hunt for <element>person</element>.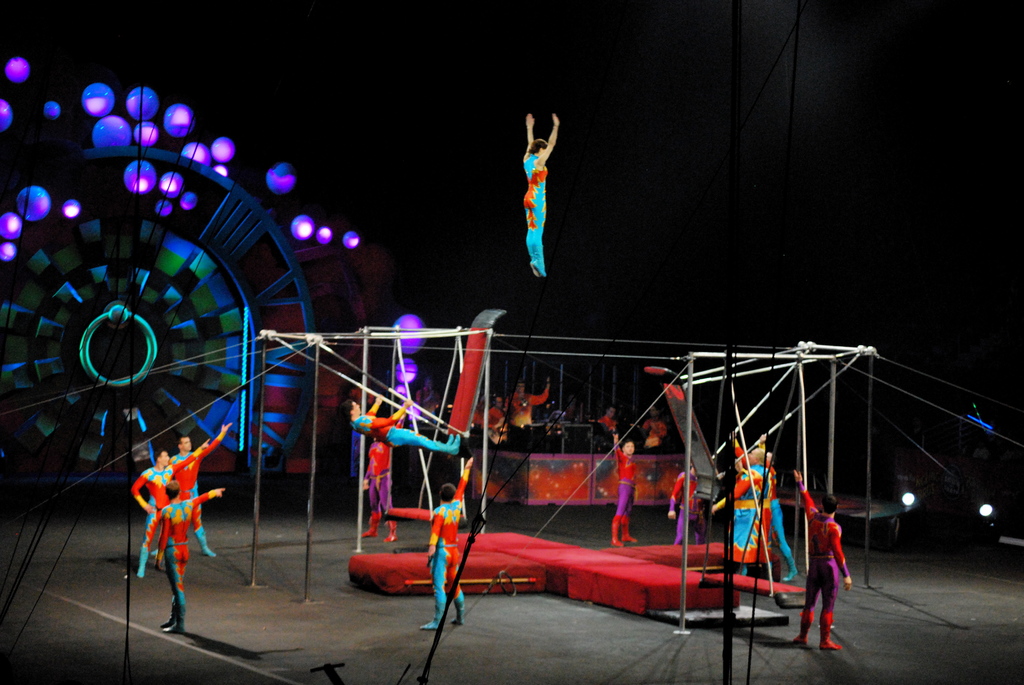
Hunted down at <region>150, 478, 225, 633</region>.
